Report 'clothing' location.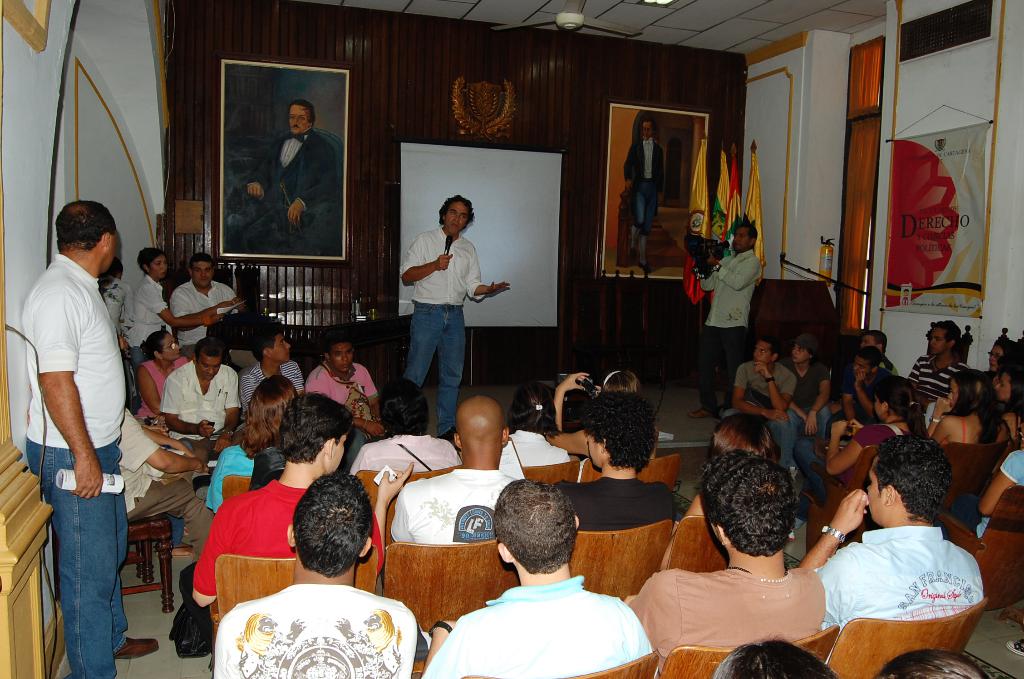
Report: {"x1": 824, "y1": 528, "x2": 969, "y2": 637}.
